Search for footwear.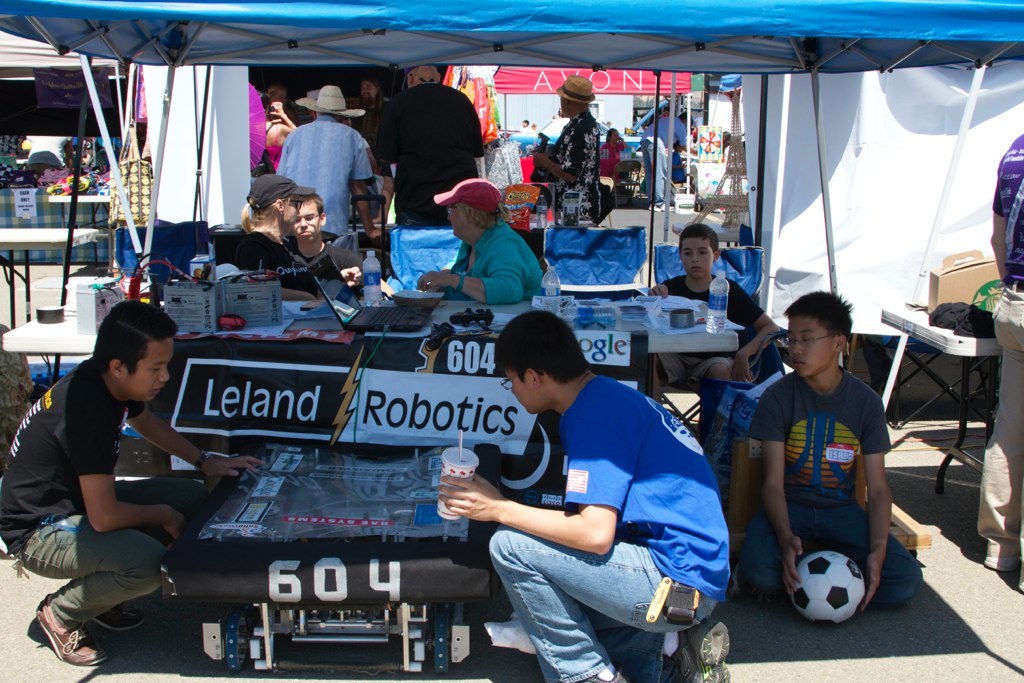
Found at x1=578, y1=667, x2=626, y2=682.
